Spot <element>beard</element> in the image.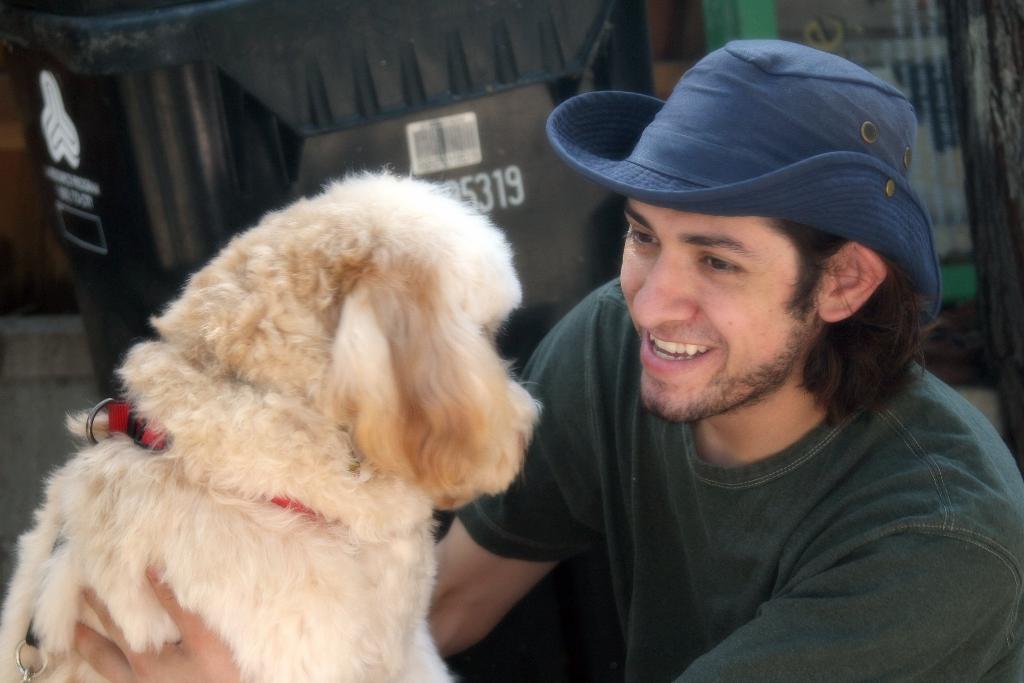
<element>beard</element> found at <region>633, 325, 810, 420</region>.
